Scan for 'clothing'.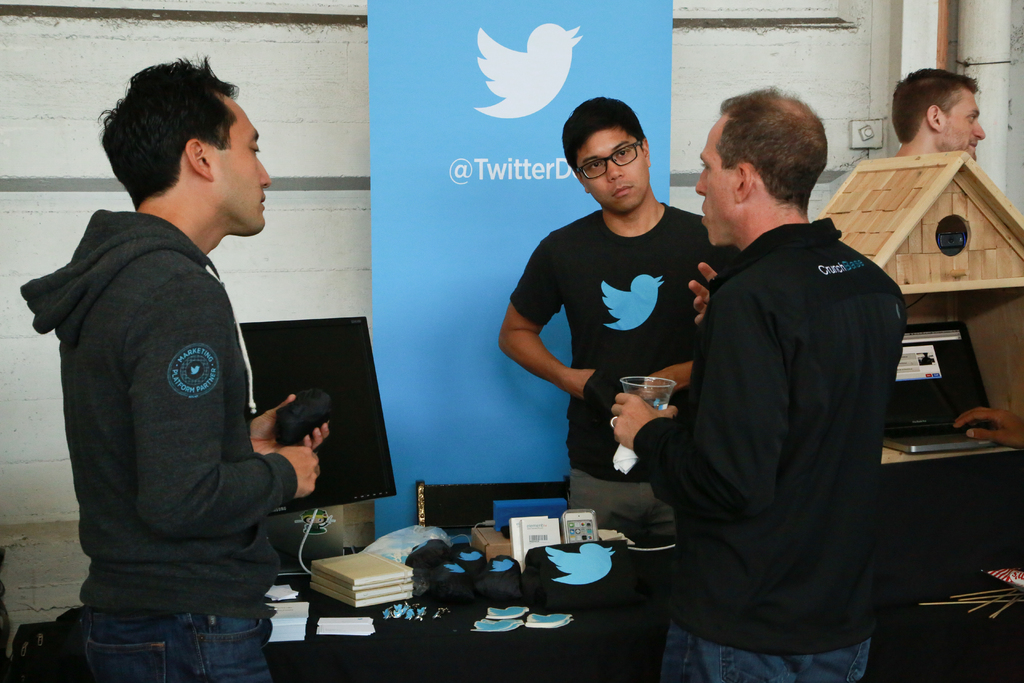
Scan result: <box>506,206,741,532</box>.
